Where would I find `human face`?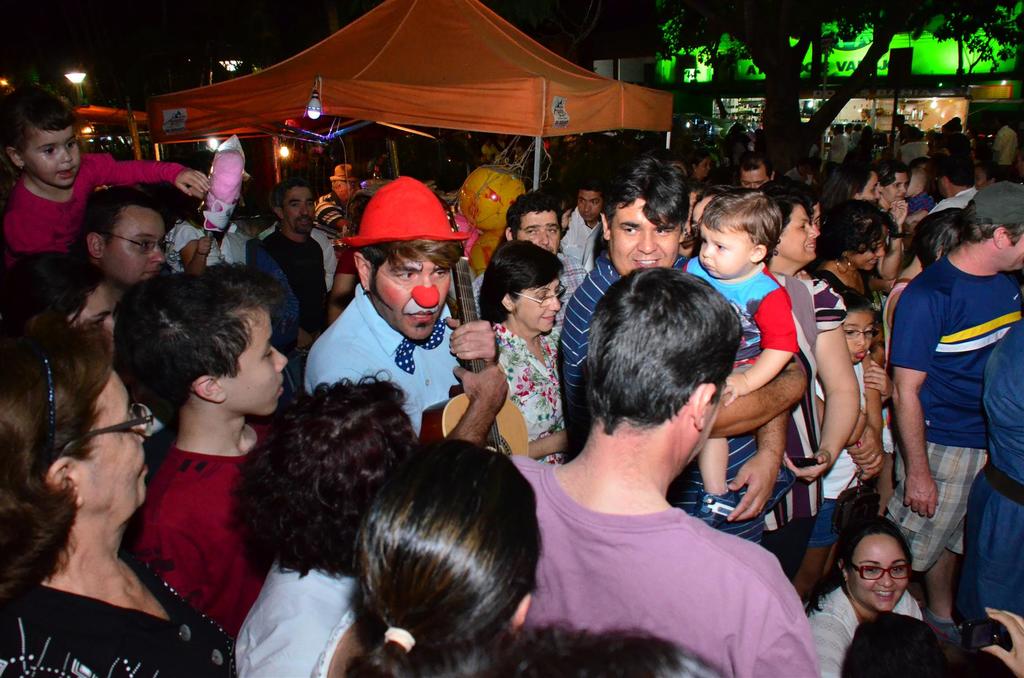
At Rect(213, 302, 286, 412).
